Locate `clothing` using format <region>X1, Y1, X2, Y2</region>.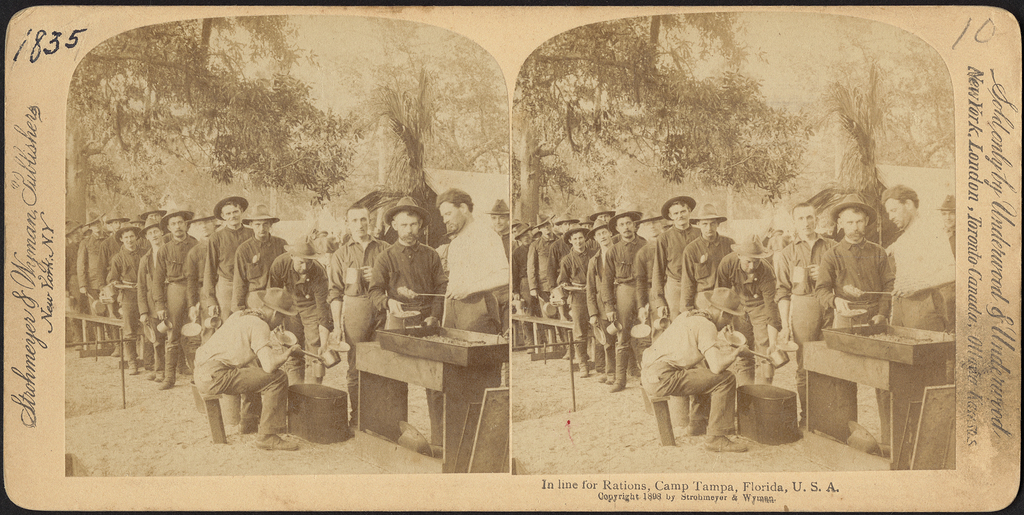
<region>70, 238, 89, 315</region>.
